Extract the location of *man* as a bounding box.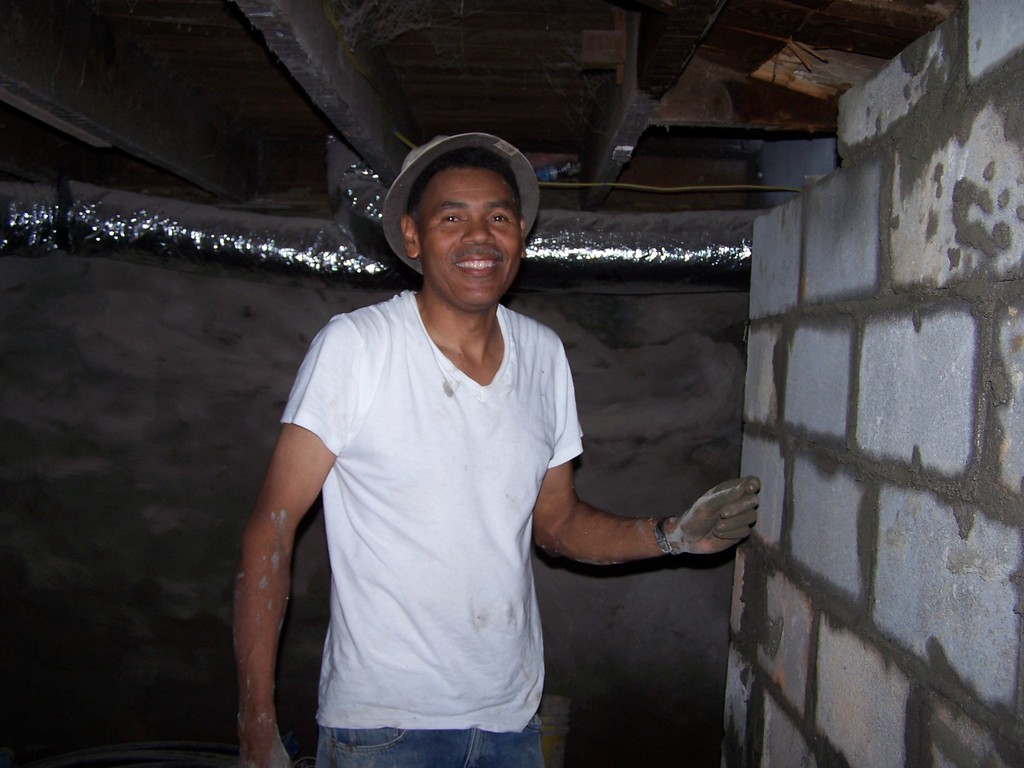
detection(254, 132, 684, 752).
